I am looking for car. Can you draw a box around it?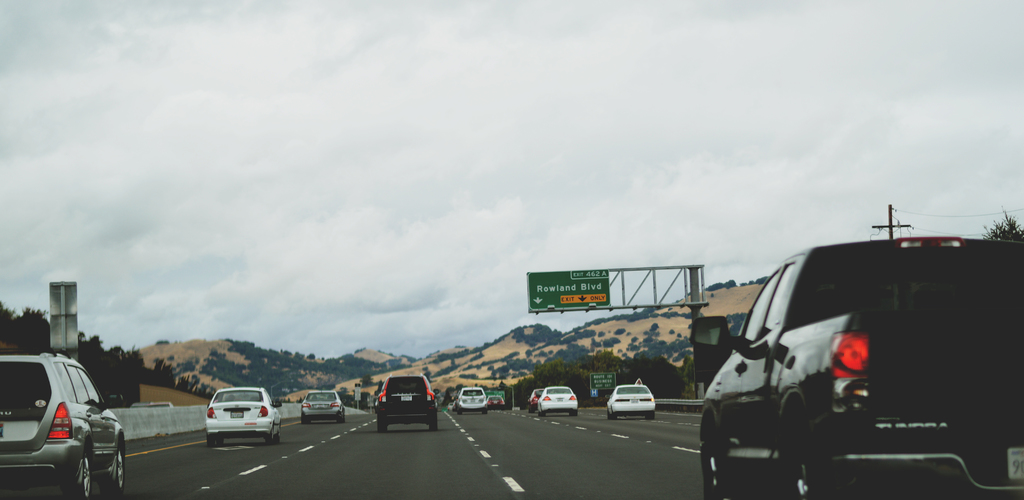
Sure, the bounding box is [x1=607, y1=382, x2=658, y2=419].
